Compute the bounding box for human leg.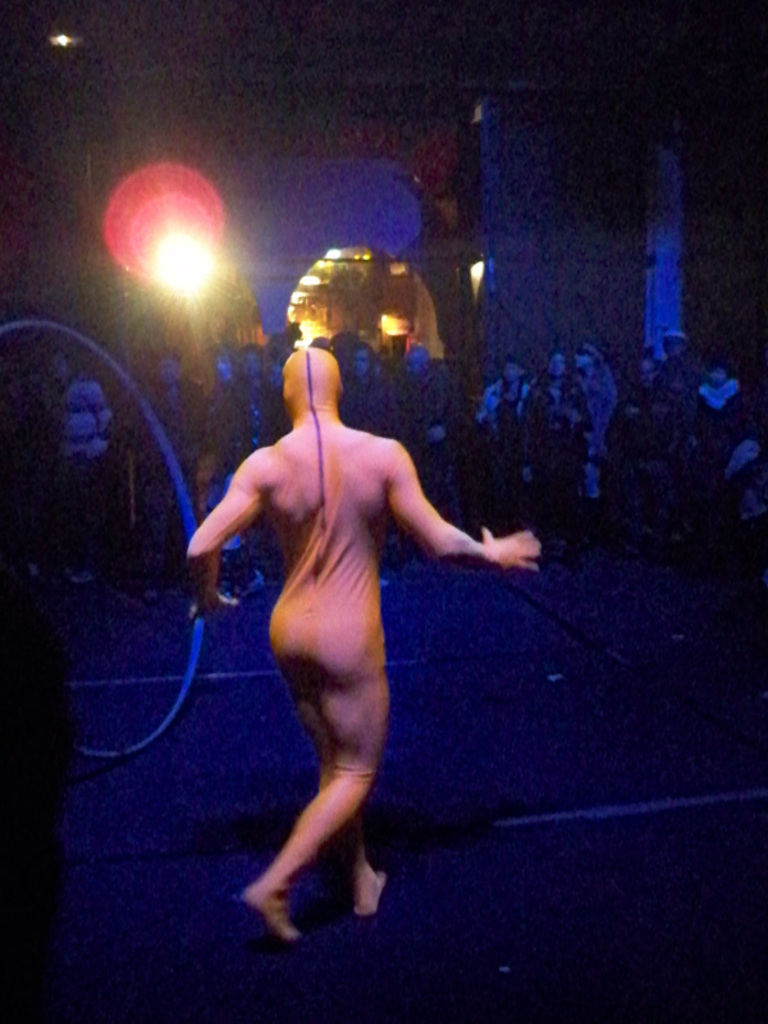
<bbox>234, 602, 390, 945</bbox>.
